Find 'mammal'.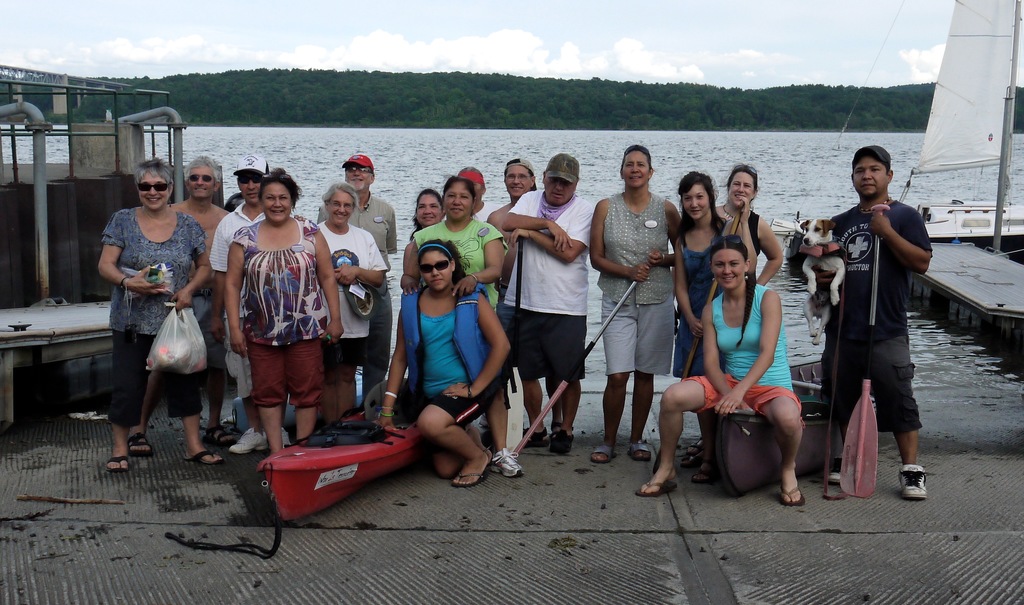
locate(463, 164, 500, 222).
